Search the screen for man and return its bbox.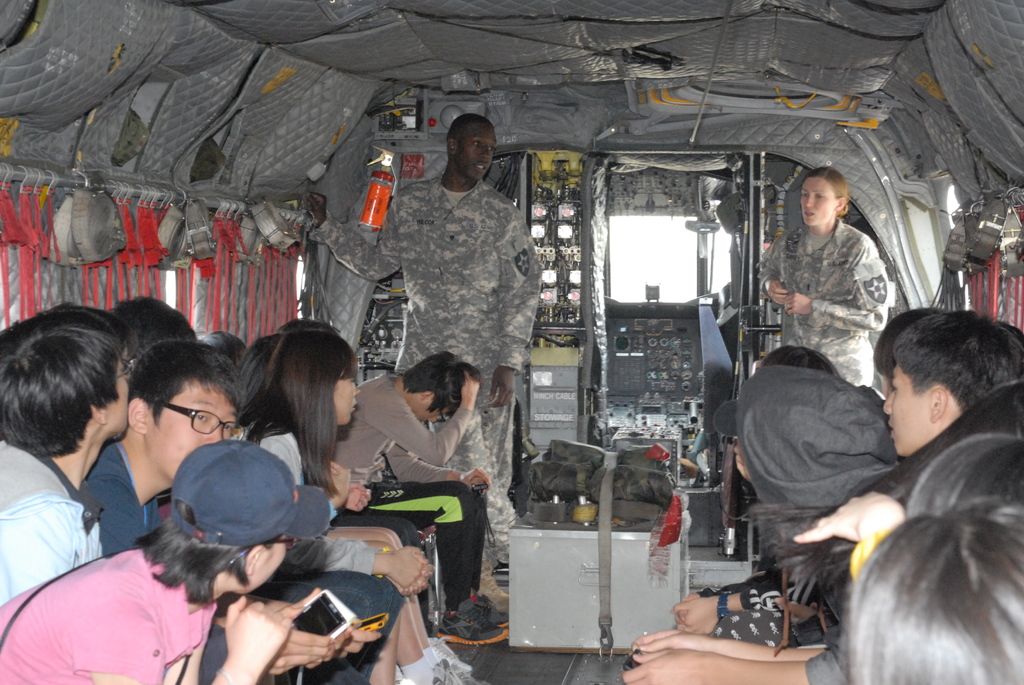
Found: 332/351/513/644.
